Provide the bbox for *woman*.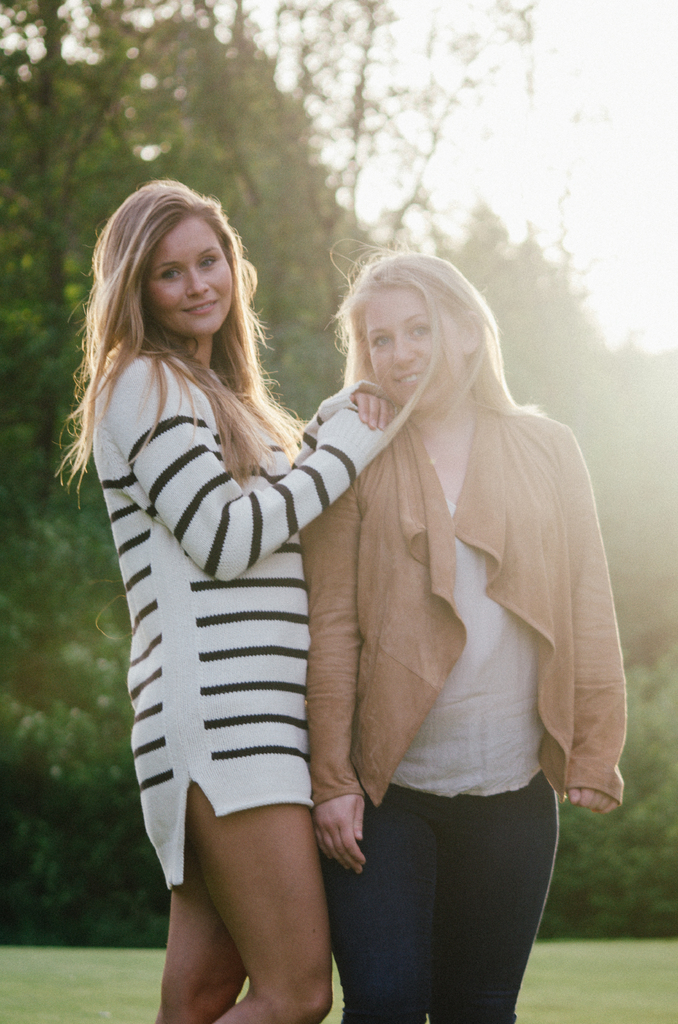
{"left": 41, "top": 175, "right": 410, "bottom": 1023}.
